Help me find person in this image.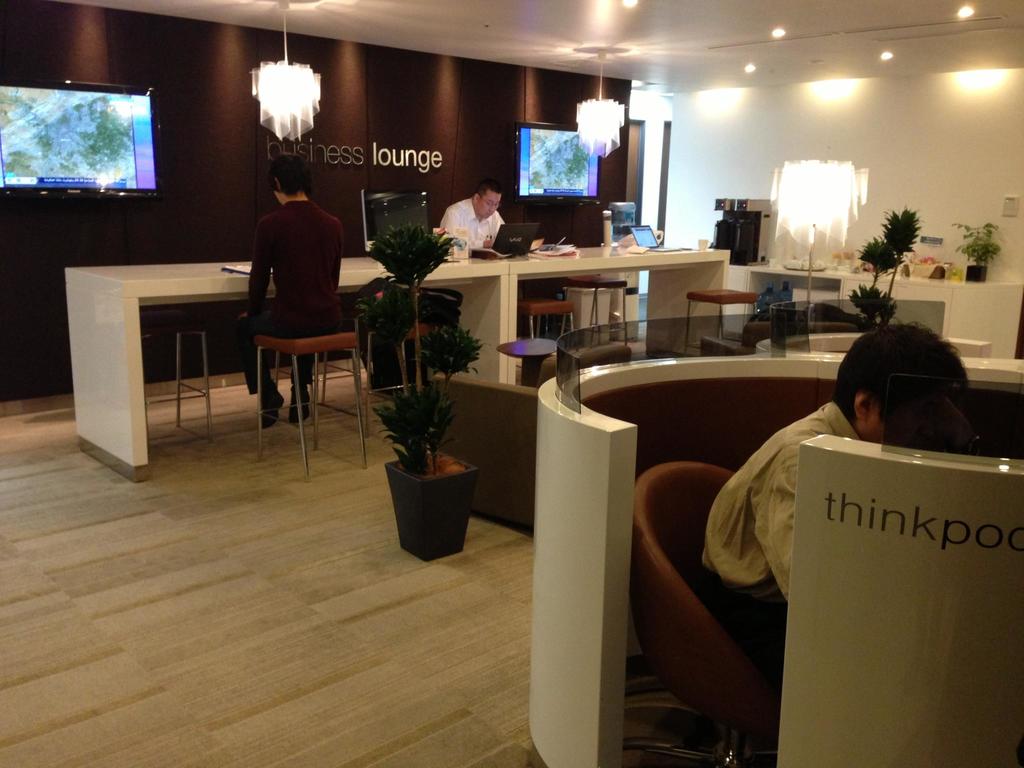
Found it: 452/167/514/266.
